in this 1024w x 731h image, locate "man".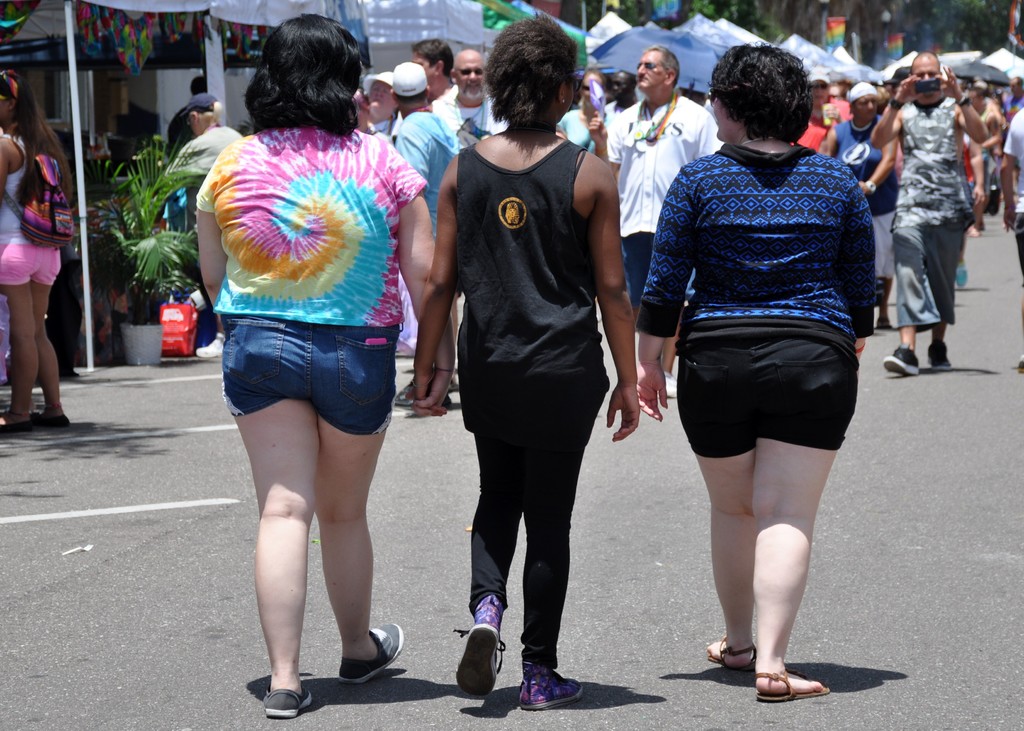
Bounding box: <box>998,106,1023,373</box>.
